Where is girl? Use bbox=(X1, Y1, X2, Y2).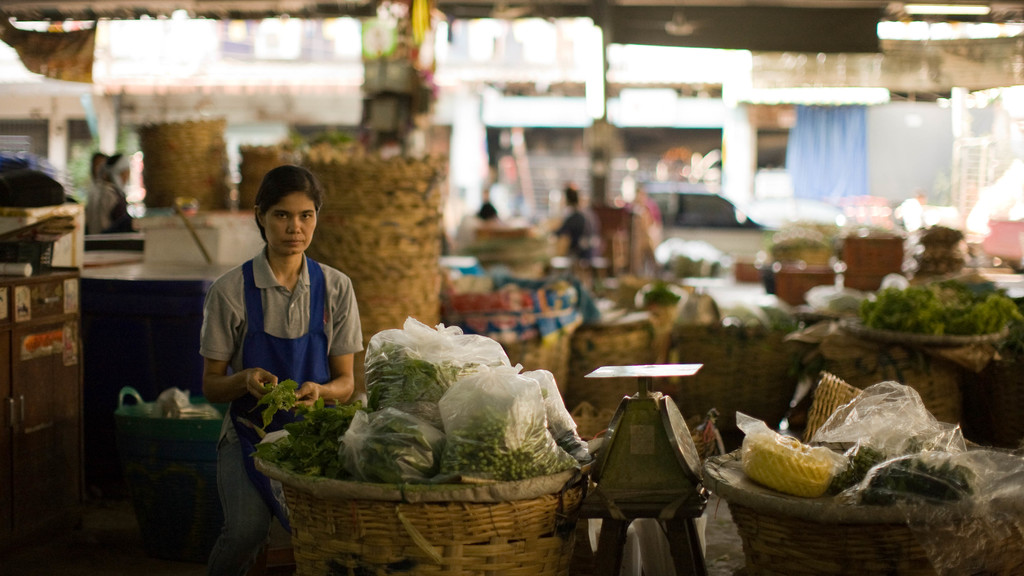
bbox=(201, 163, 362, 570).
